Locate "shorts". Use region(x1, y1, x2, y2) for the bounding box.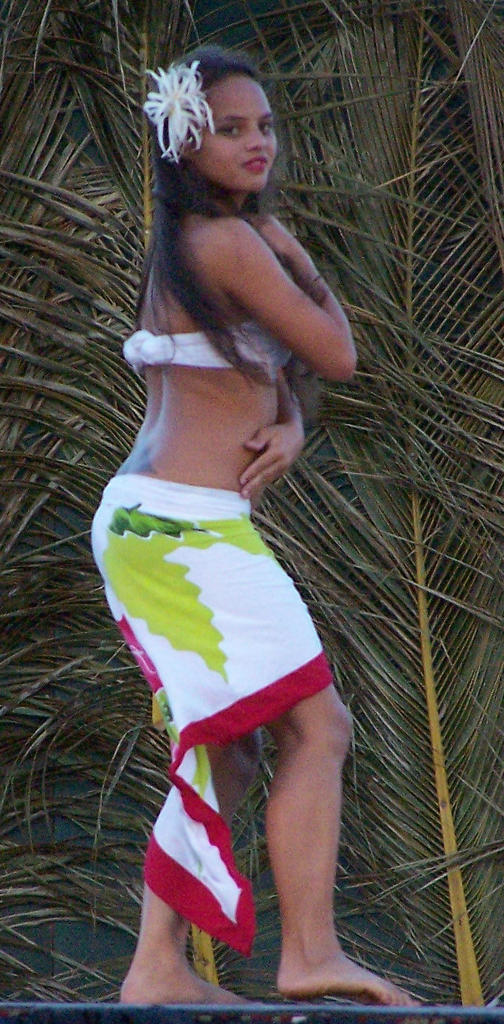
region(87, 474, 331, 964).
